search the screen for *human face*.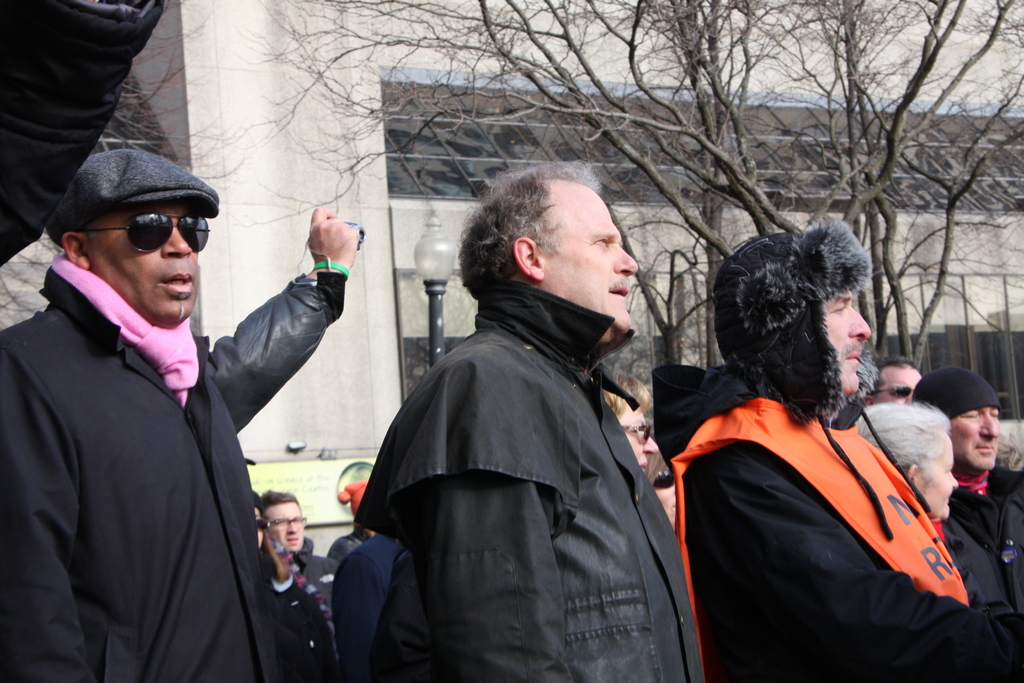
Found at BBox(614, 399, 662, 473).
